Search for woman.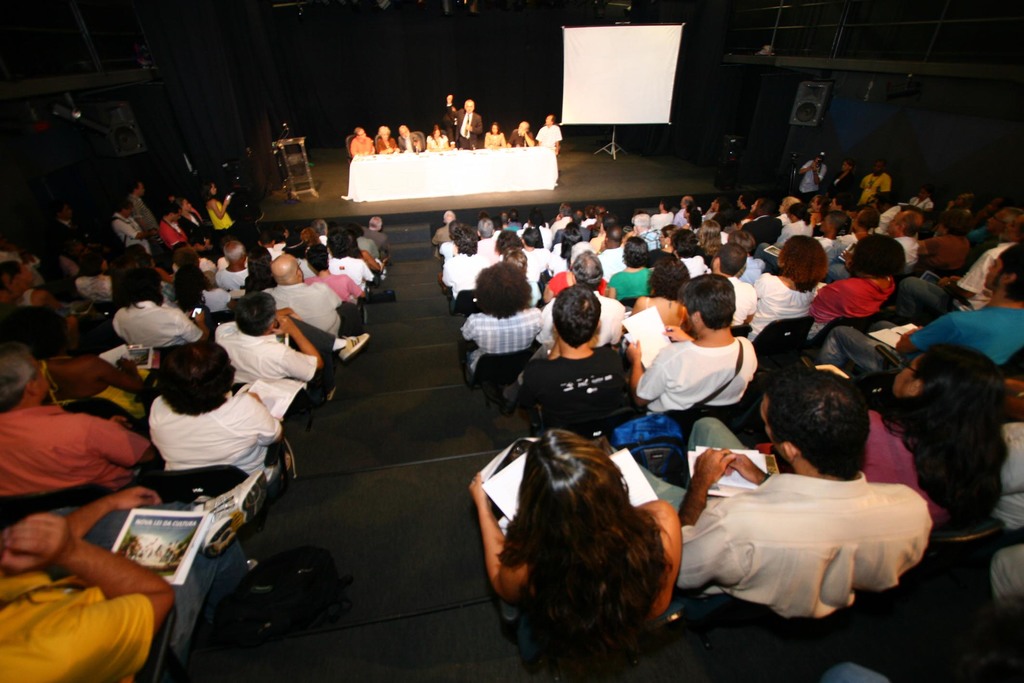
Found at rect(146, 339, 284, 481).
